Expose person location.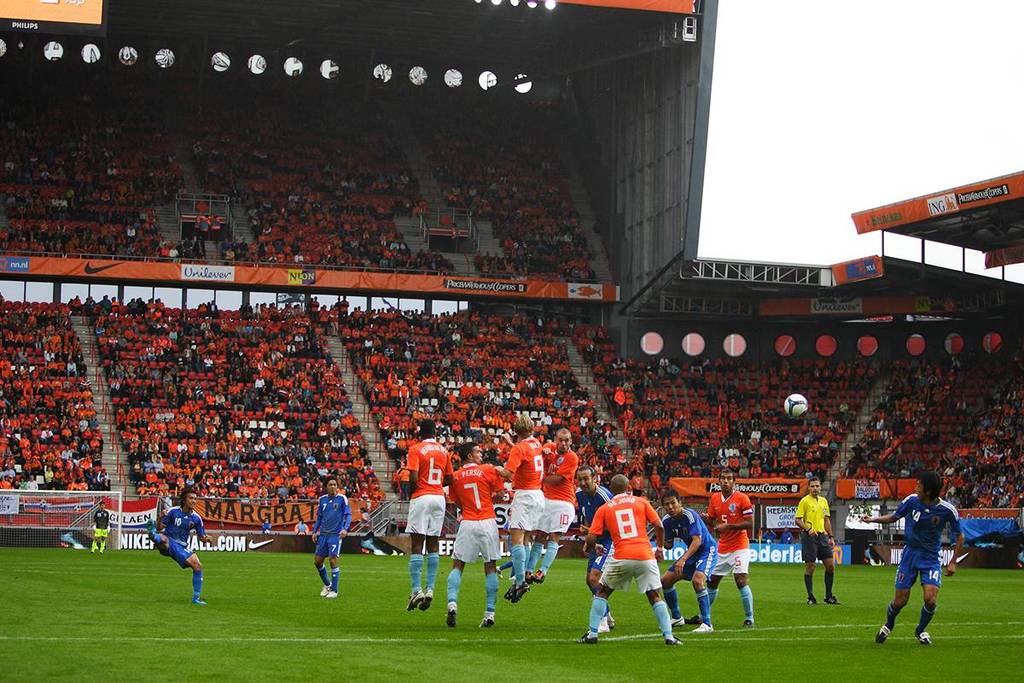
Exposed at detection(584, 343, 593, 359).
